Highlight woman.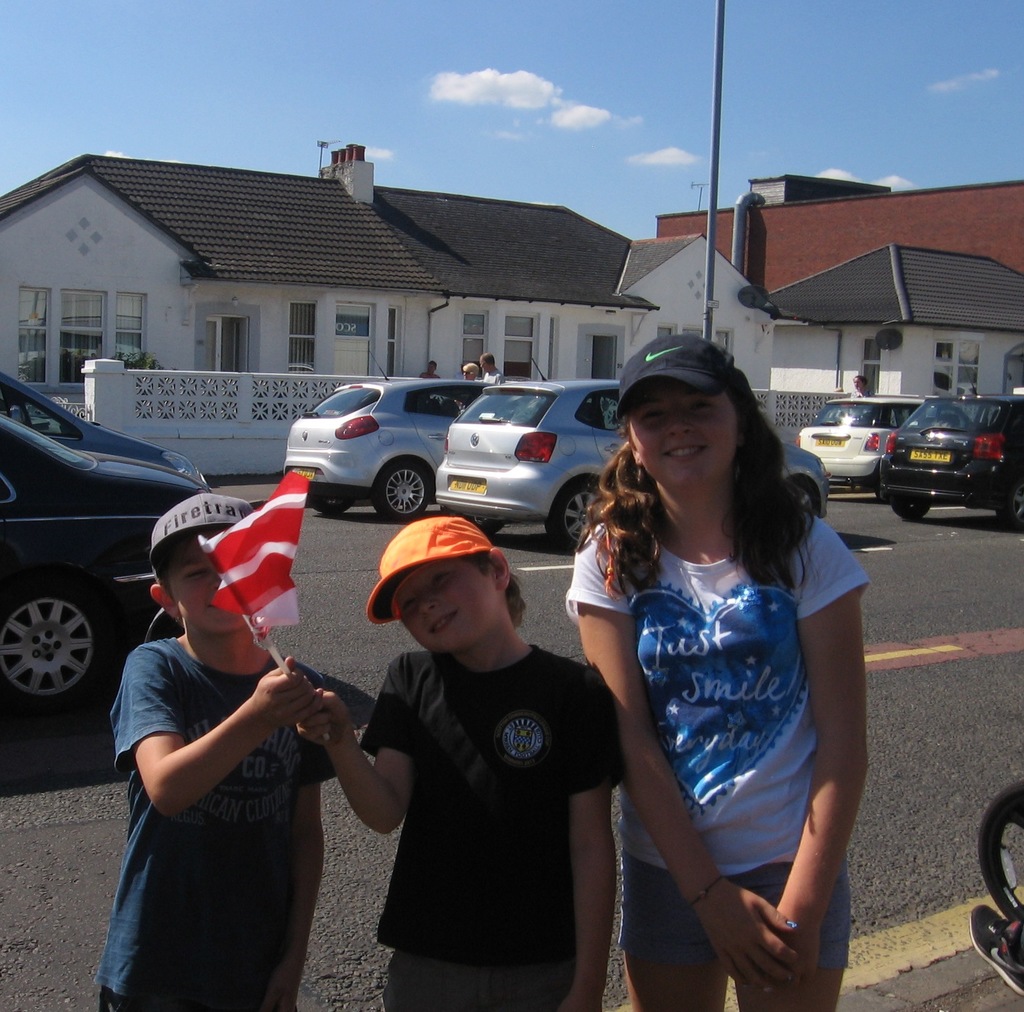
Highlighted region: (left=554, top=334, right=891, bottom=1011).
